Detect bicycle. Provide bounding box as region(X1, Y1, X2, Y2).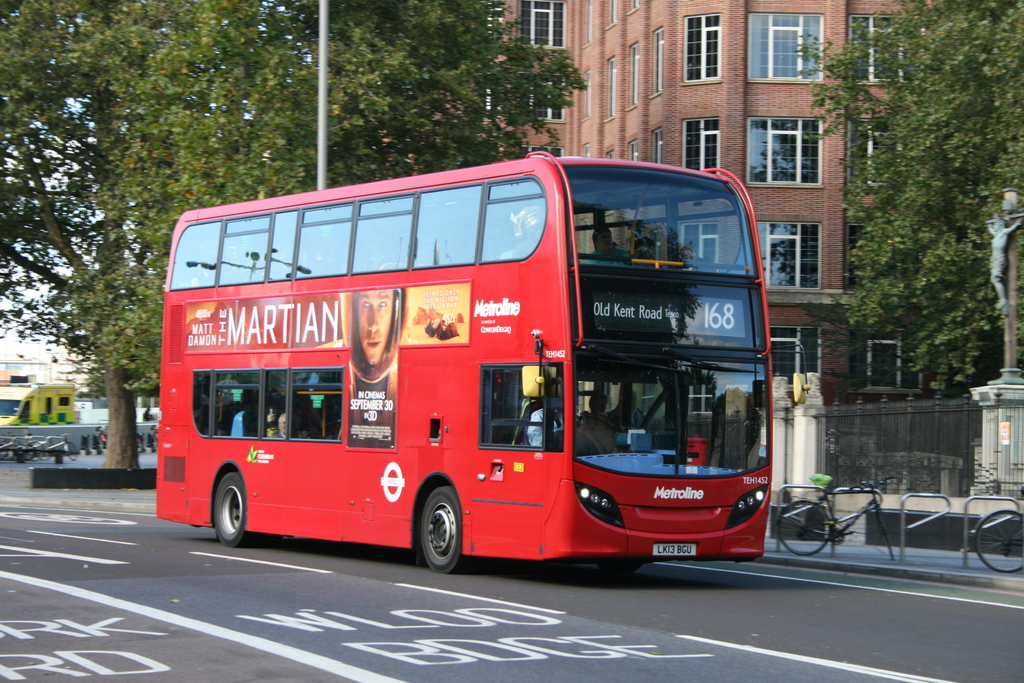
region(969, 488, 1023, 578).
